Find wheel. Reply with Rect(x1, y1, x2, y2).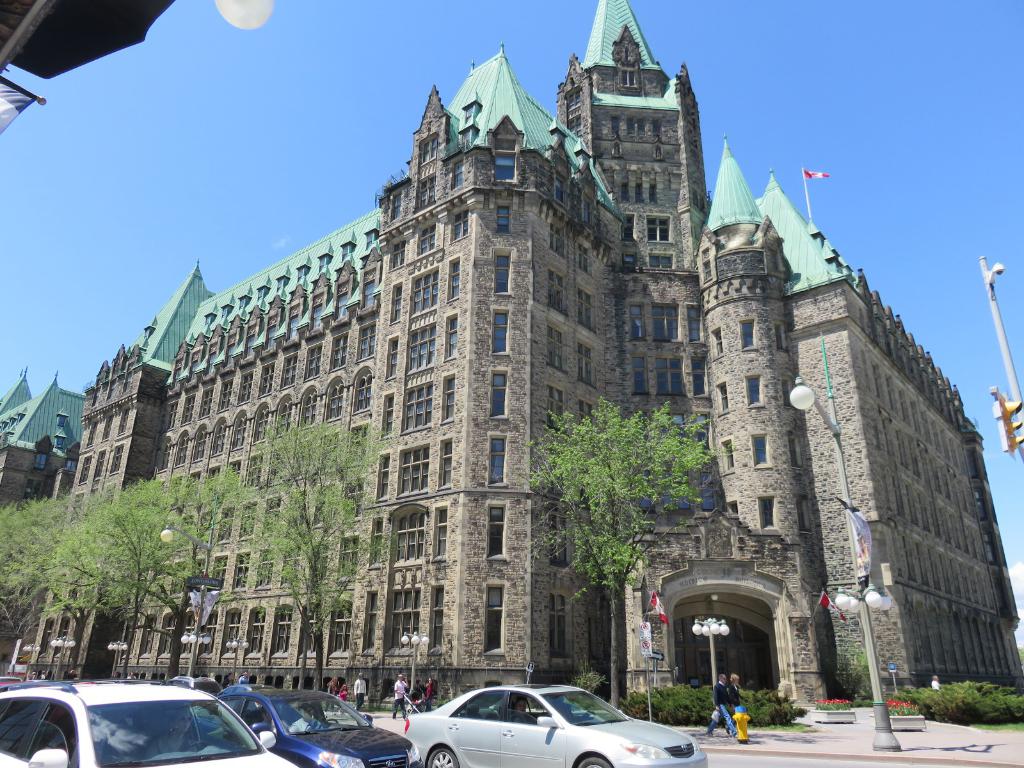
Rect(428, 747, 456, 767).
